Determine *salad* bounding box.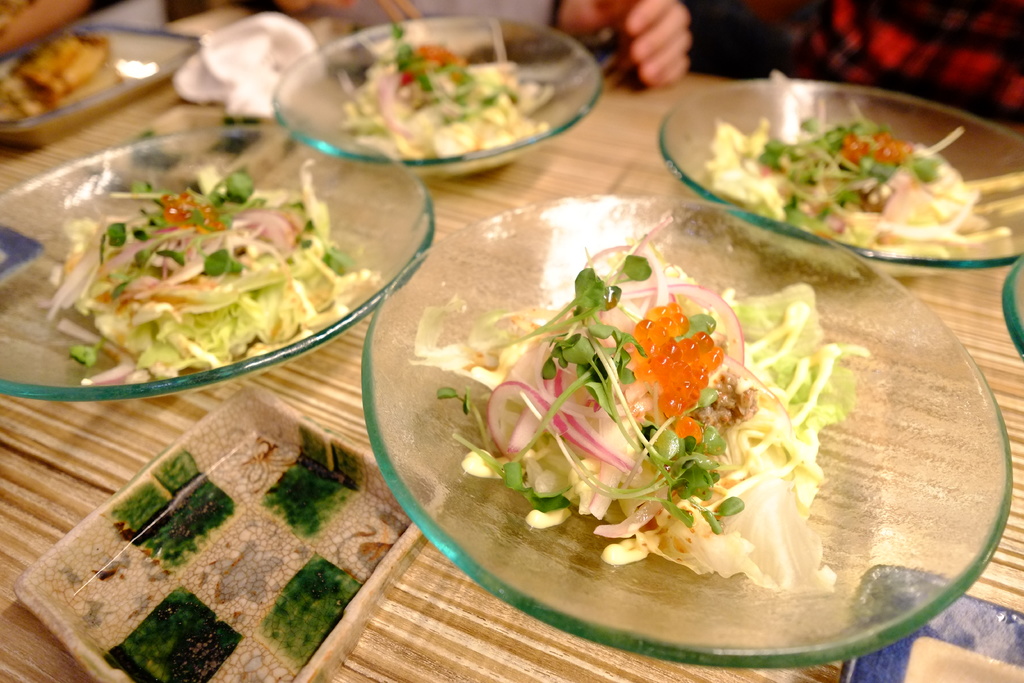
Determined: [left=42, top=173, right=383, bottom=372].
